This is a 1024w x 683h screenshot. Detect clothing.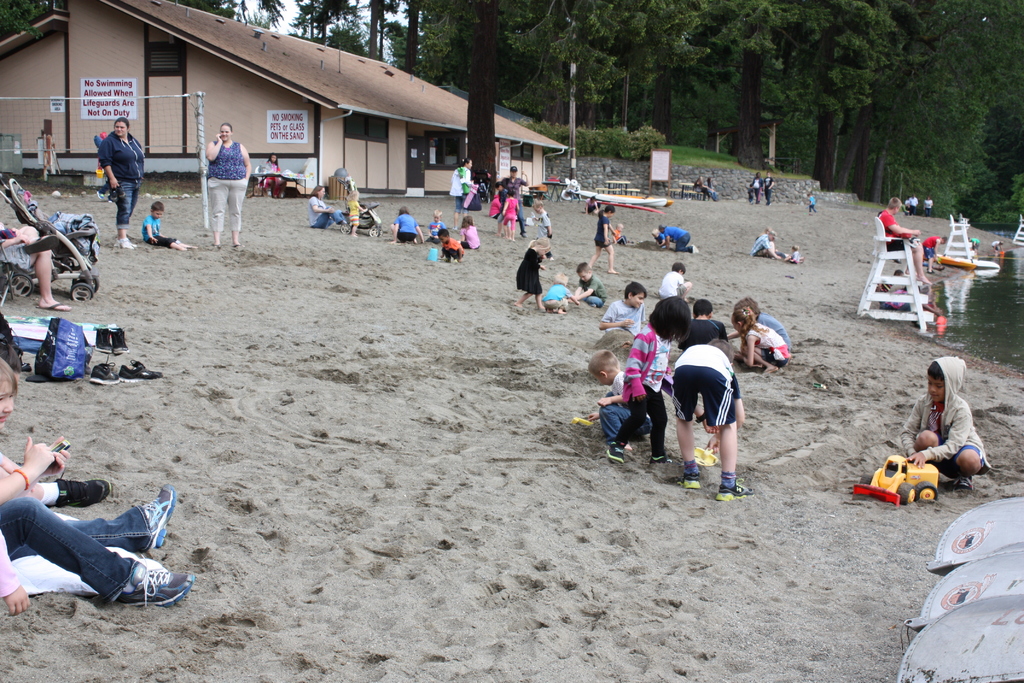
[603, 299, 645, 335].
